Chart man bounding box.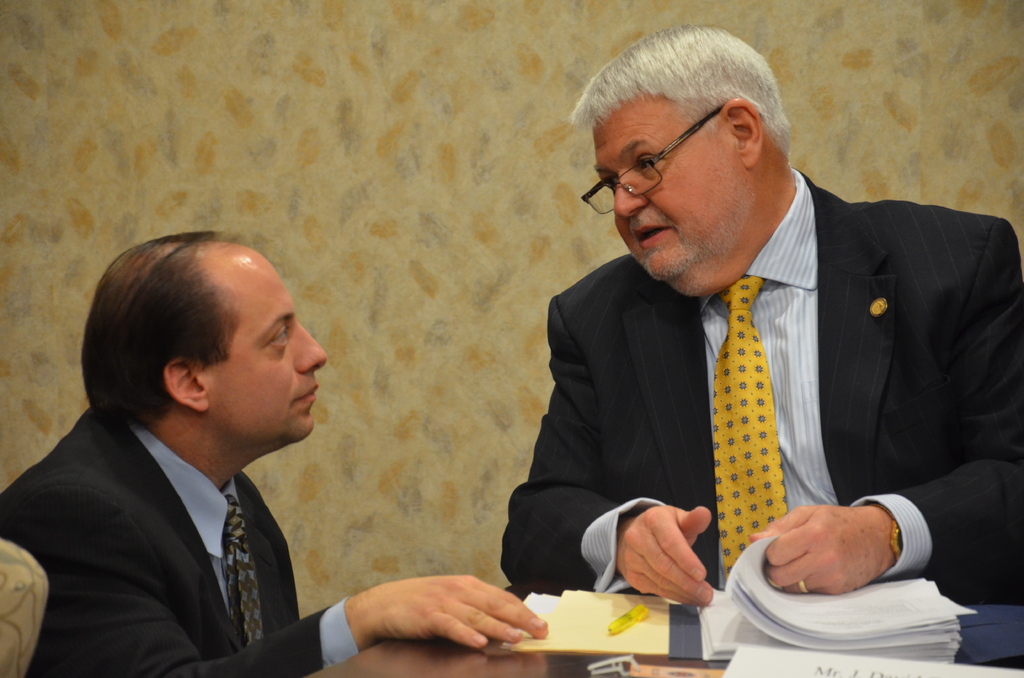
Charted: {"left": 3, "top": 244, "right": 538, "bottom": 677}.
